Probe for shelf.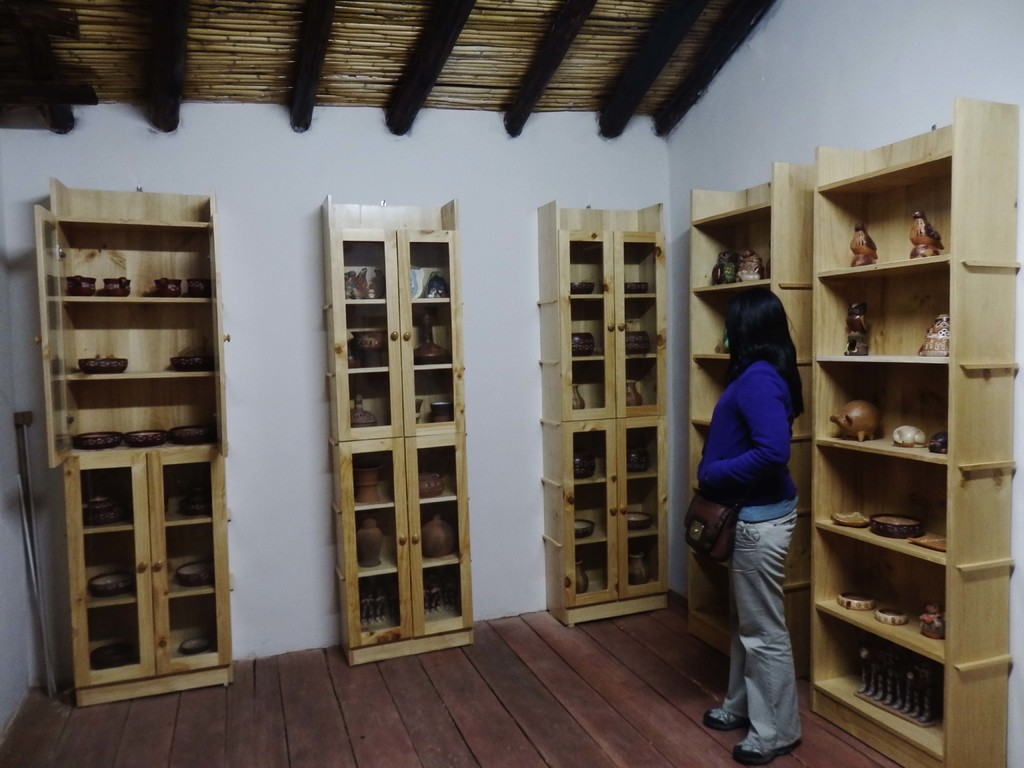
Probe result: detection(69, 223, 205, 450).
